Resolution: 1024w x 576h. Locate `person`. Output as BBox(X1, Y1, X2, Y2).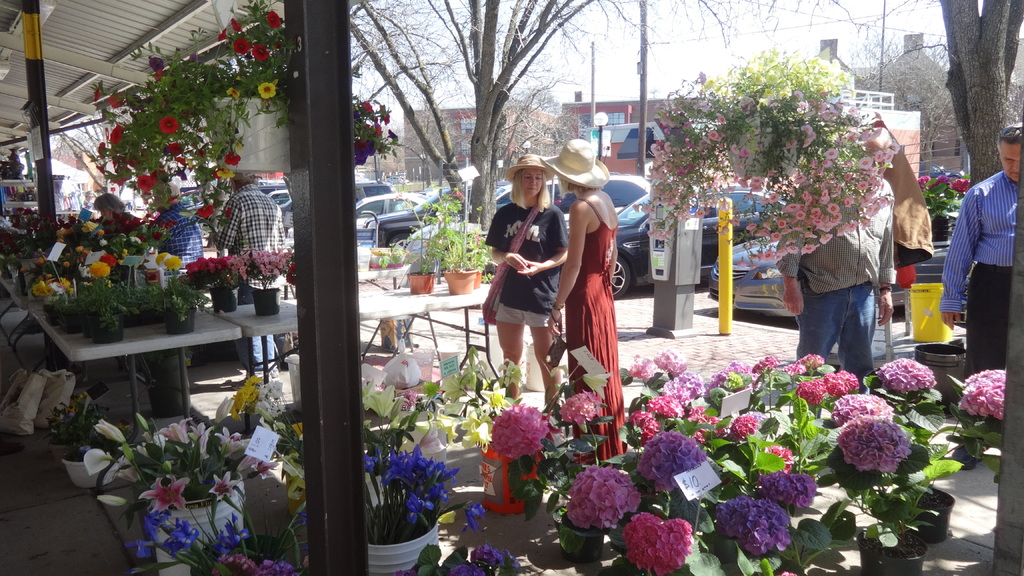
BBox(940, 120, 1023, 384).
